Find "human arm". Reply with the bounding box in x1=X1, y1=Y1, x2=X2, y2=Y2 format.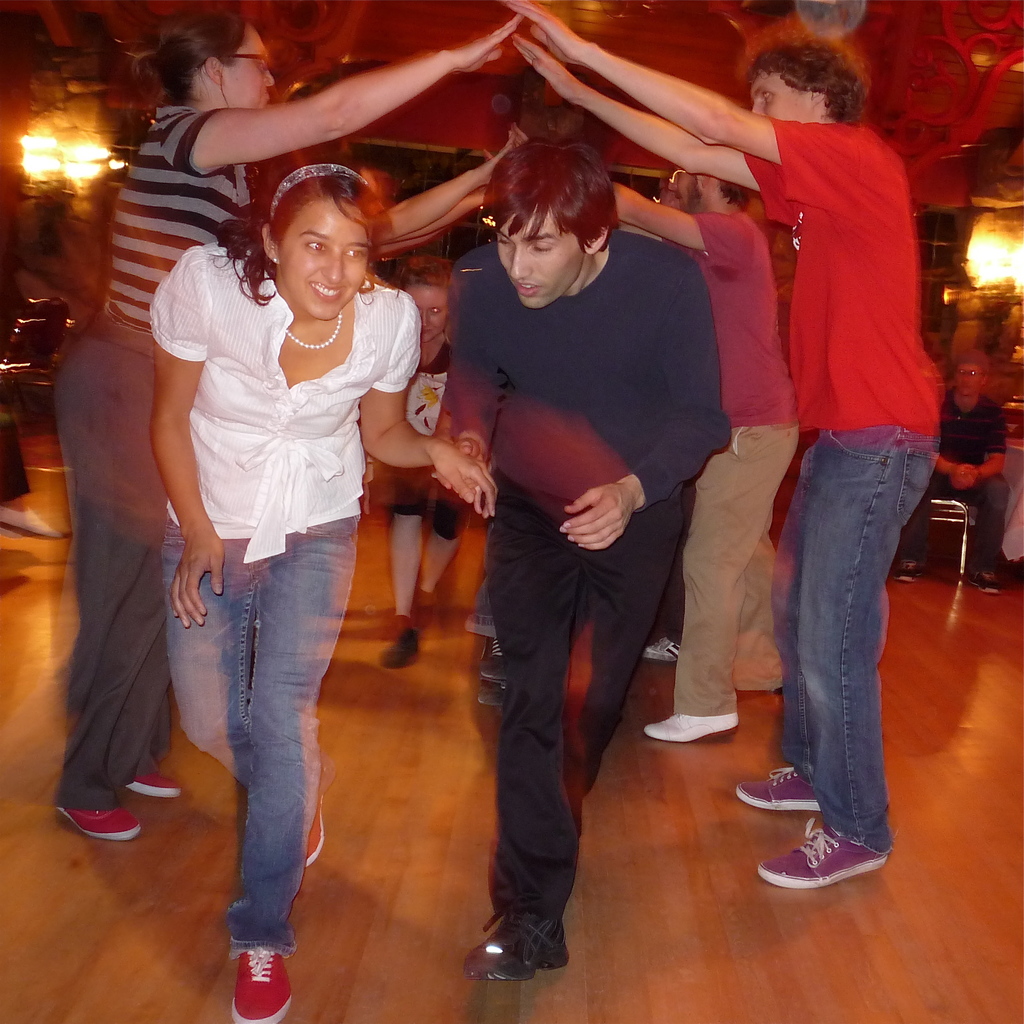
x1=379, y1=131, x2=524, y2=246.
